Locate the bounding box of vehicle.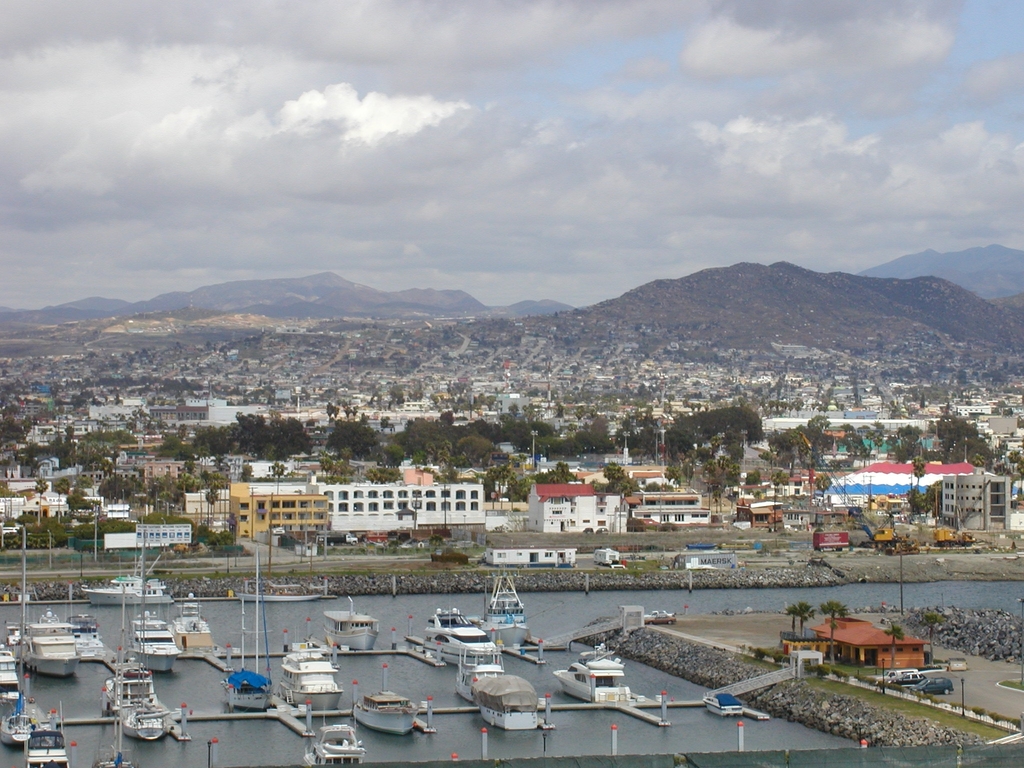
Bounding box: (x1=17, y1=600, x2=75, y2=680).
